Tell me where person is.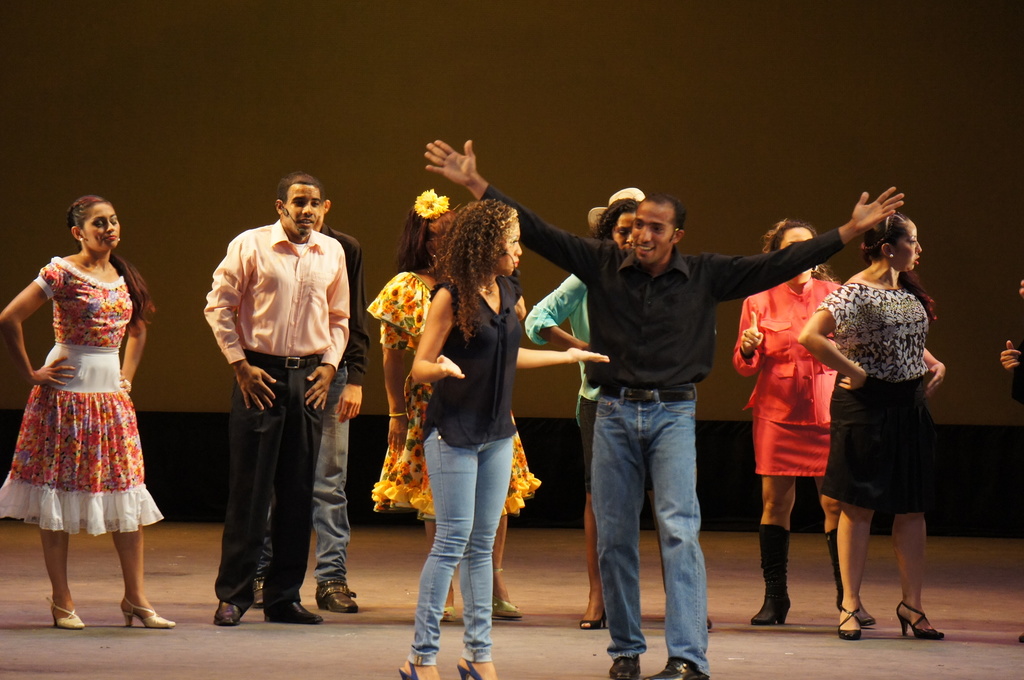
person is at 204:174:351:627.
